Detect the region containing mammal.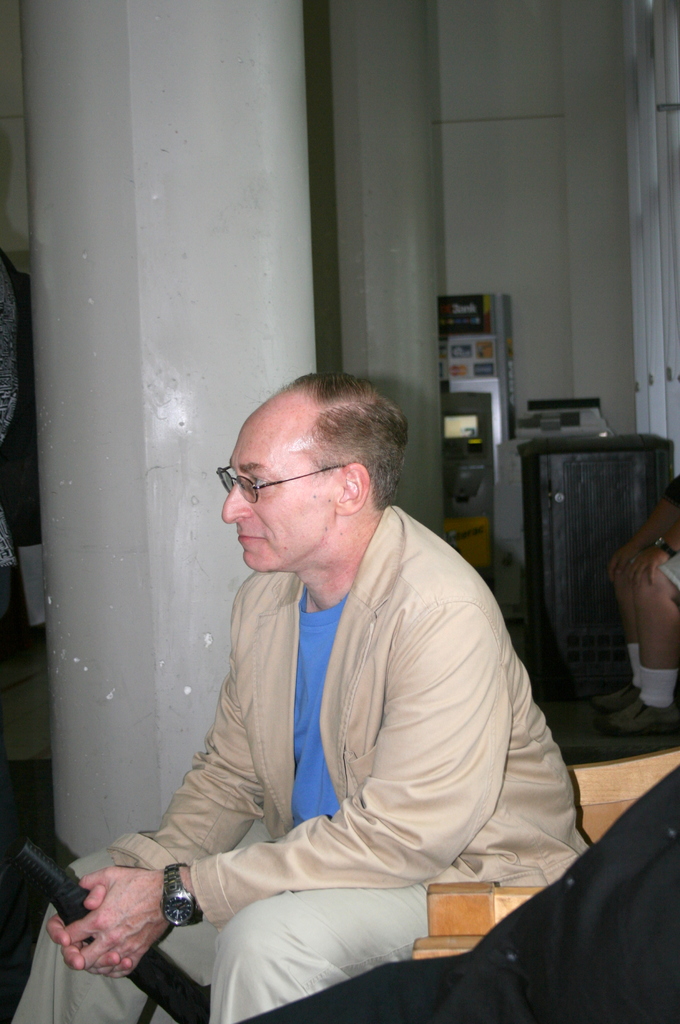
588:466:679:732.
